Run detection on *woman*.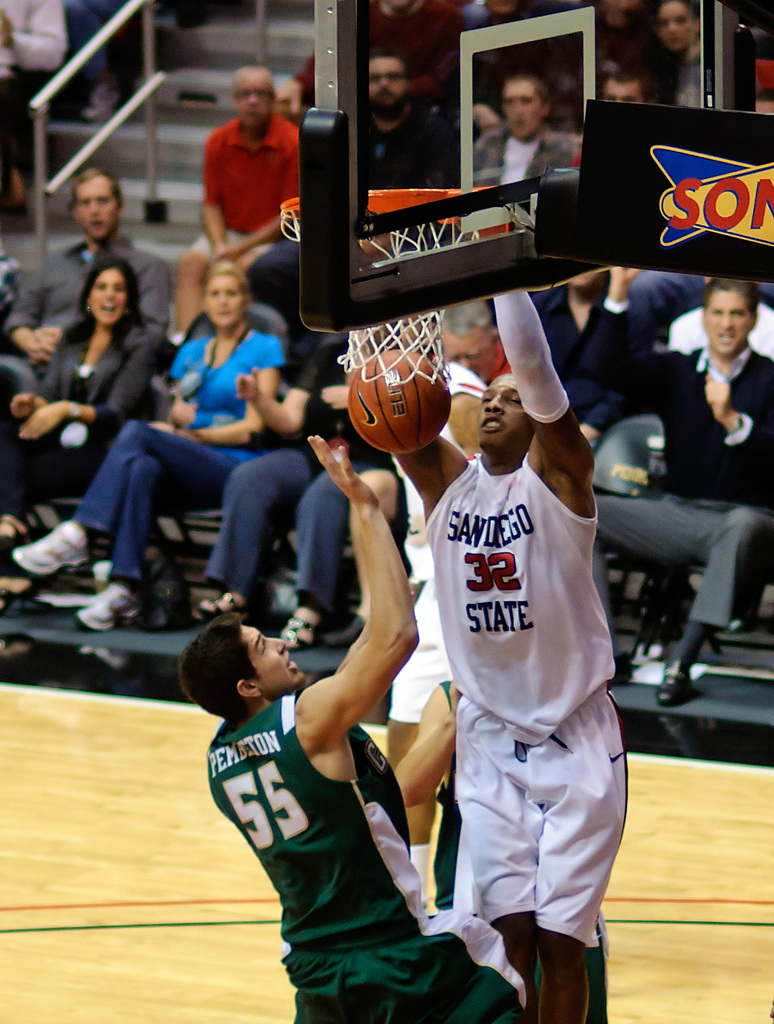
Result: {"x1": 12, "y1": 257, "x2": 287, "y2": 631}.
